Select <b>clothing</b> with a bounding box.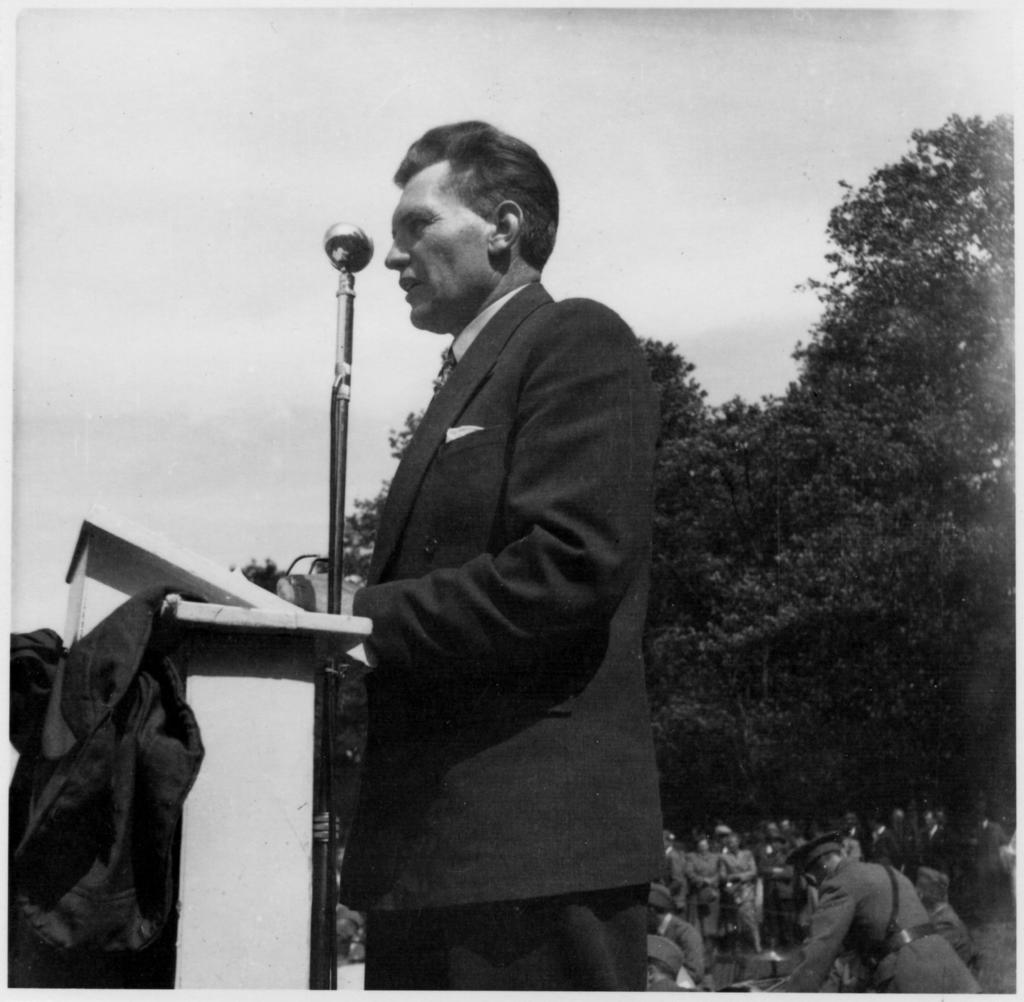
l=313, t=177, r=691, b=967.
